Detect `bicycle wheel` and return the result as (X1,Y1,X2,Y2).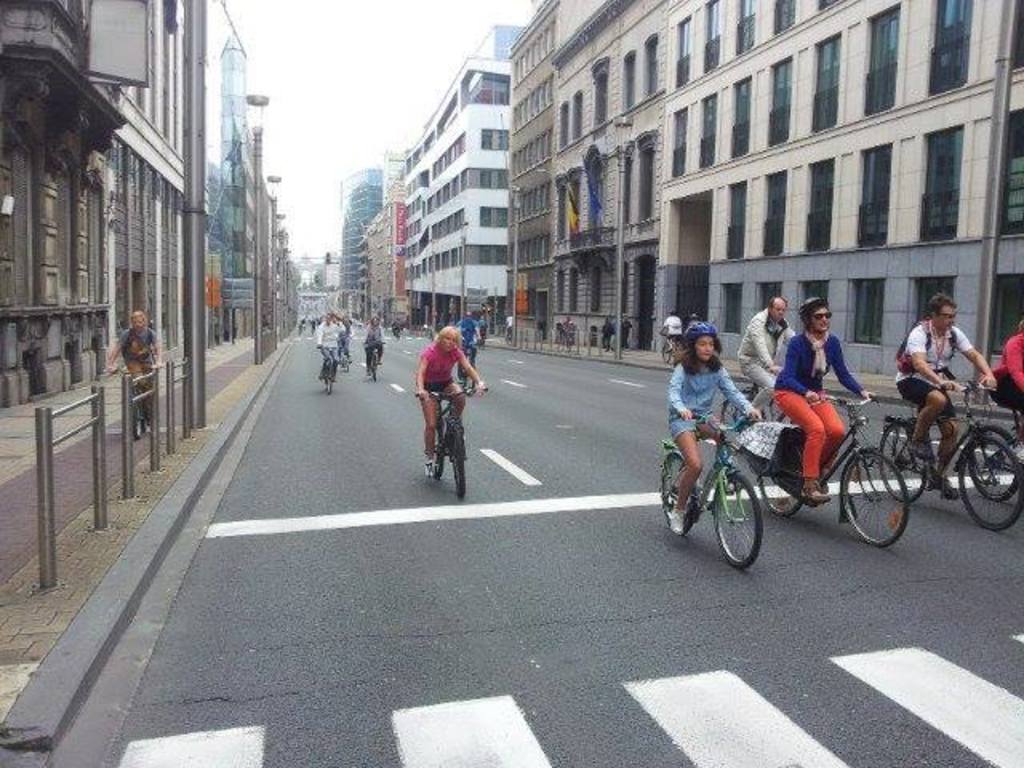
(848,437,904,555).
